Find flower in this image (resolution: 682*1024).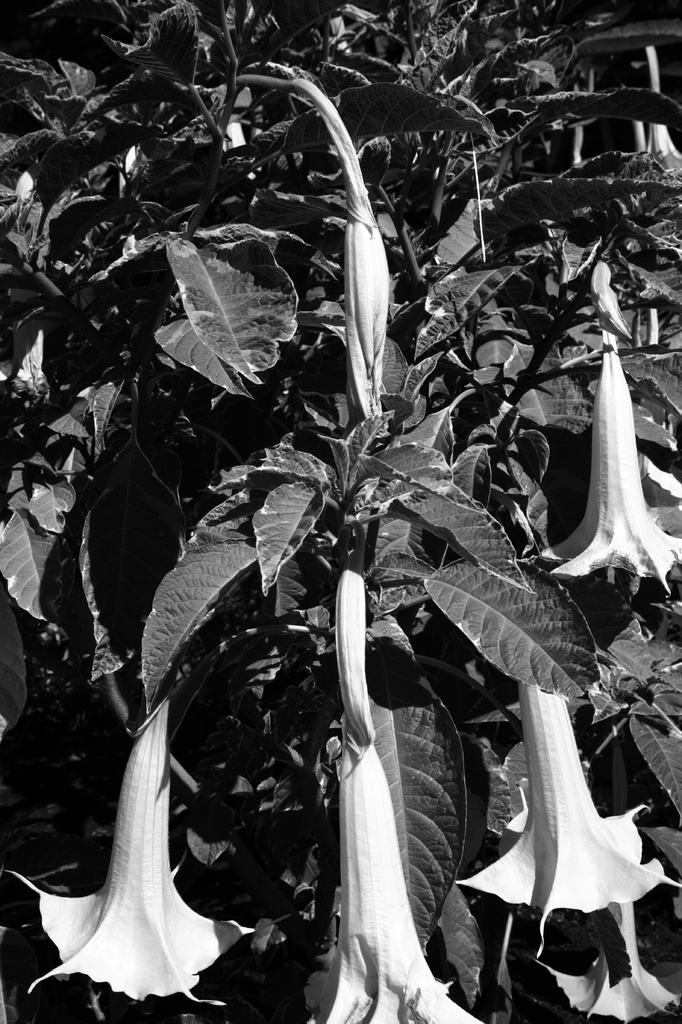
{"x1": 12, "y1": 703, "x2": 271, "y2": 1016}.
